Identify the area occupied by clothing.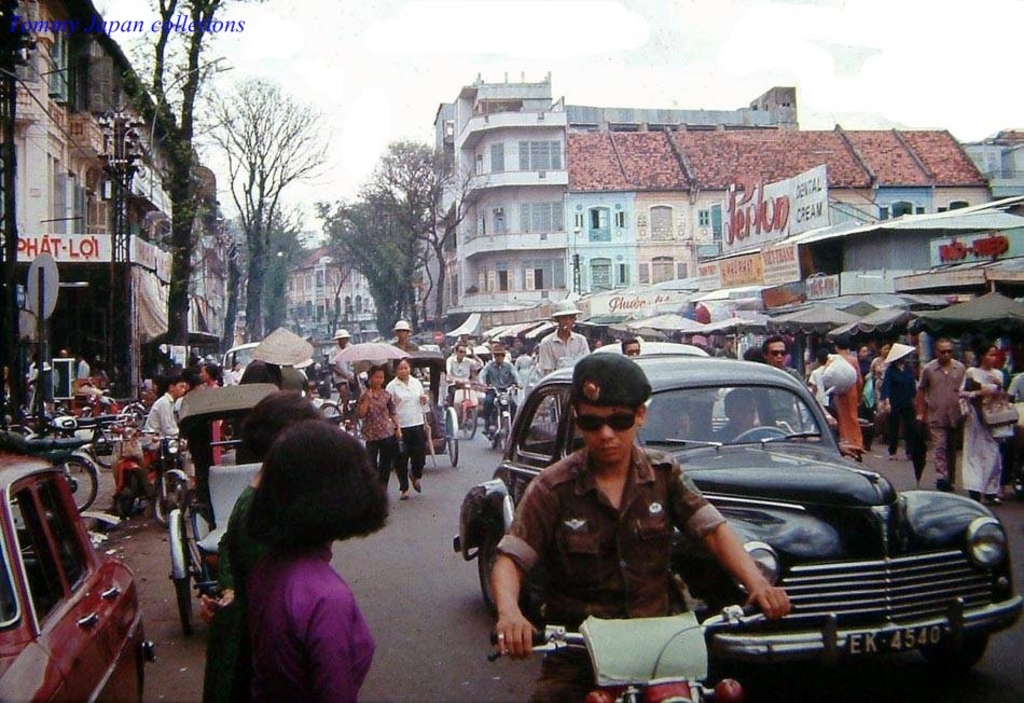
Area: [x1=482, y1=360, x2=516, y2=440].
